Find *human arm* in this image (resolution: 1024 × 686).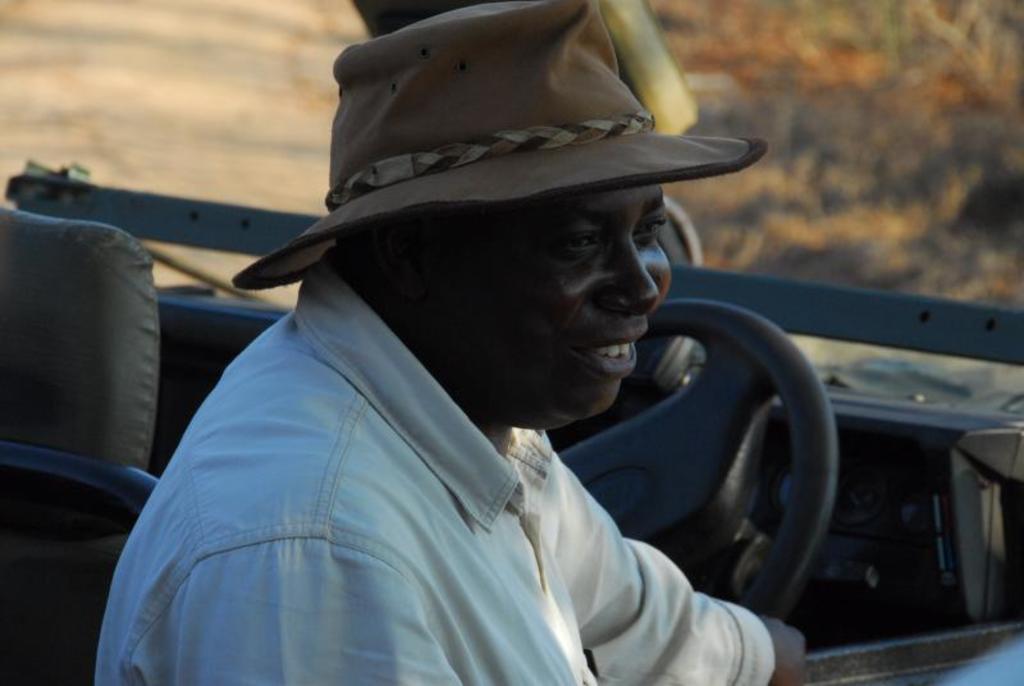
l=137, t=535, r=463, b=685.
